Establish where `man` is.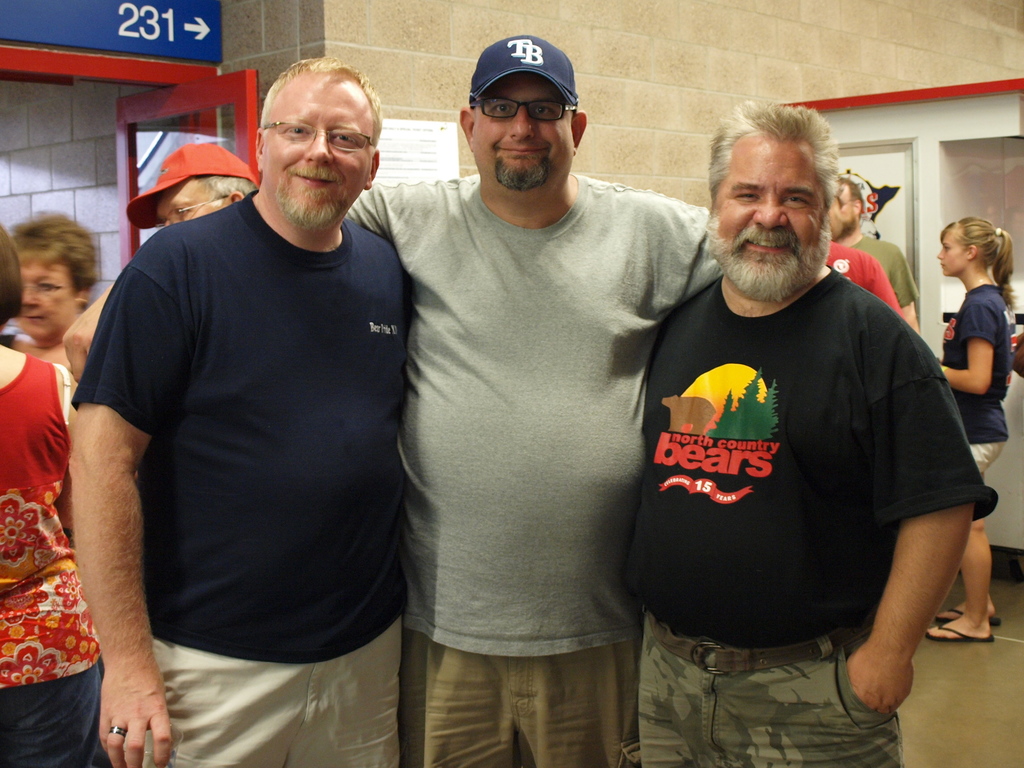
Established at Rect(831, 175, 922, 337).
